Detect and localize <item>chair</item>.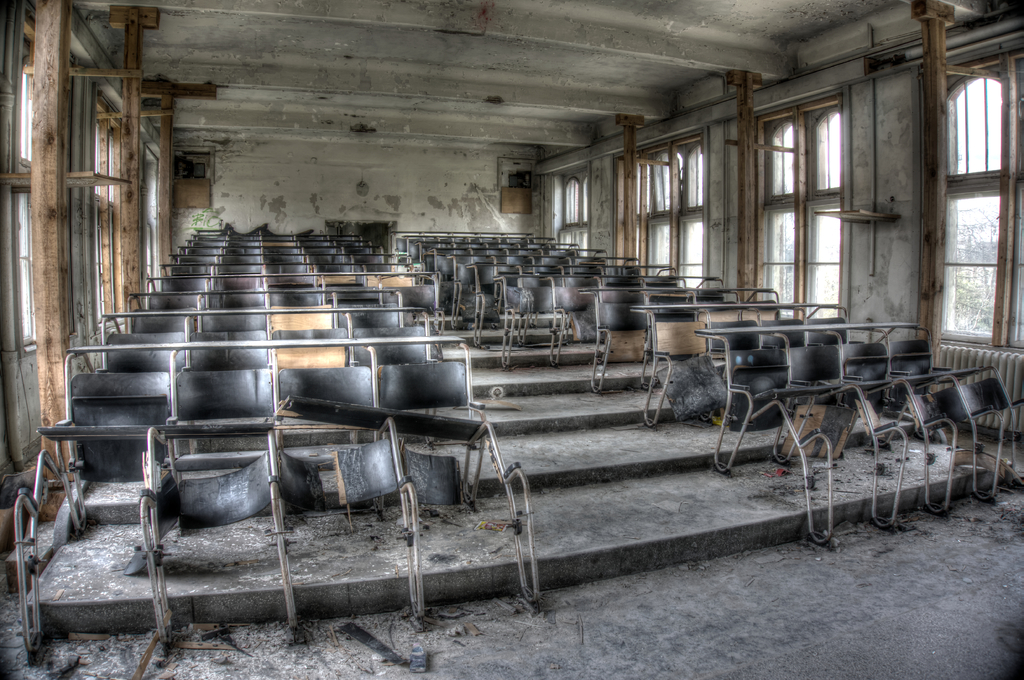
Localized at x1=906 y1=370 x2=1007 y2=521.
